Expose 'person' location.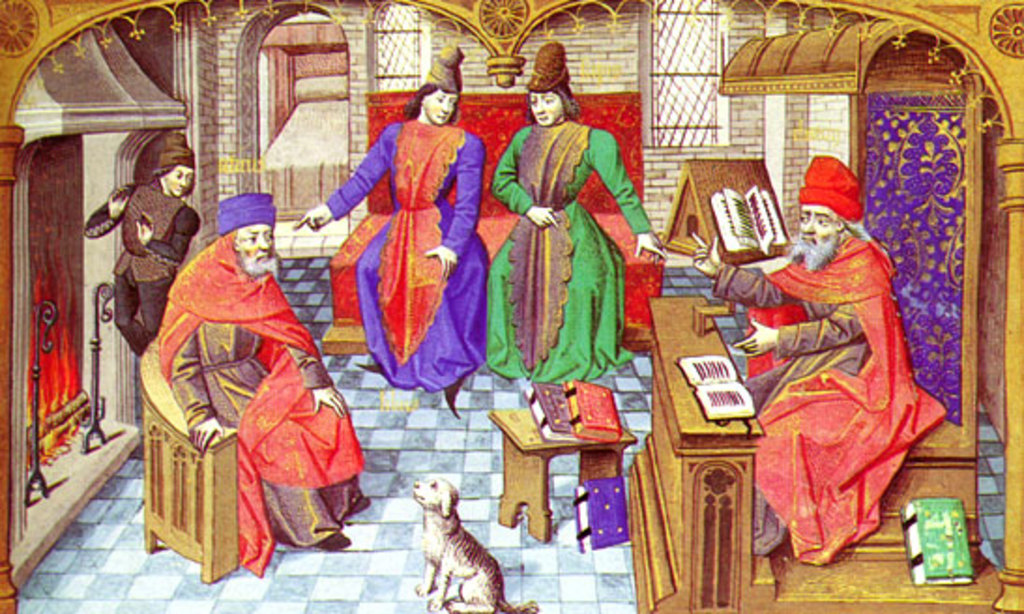
Exposed at bbox=[84, 131, 206, 354].
